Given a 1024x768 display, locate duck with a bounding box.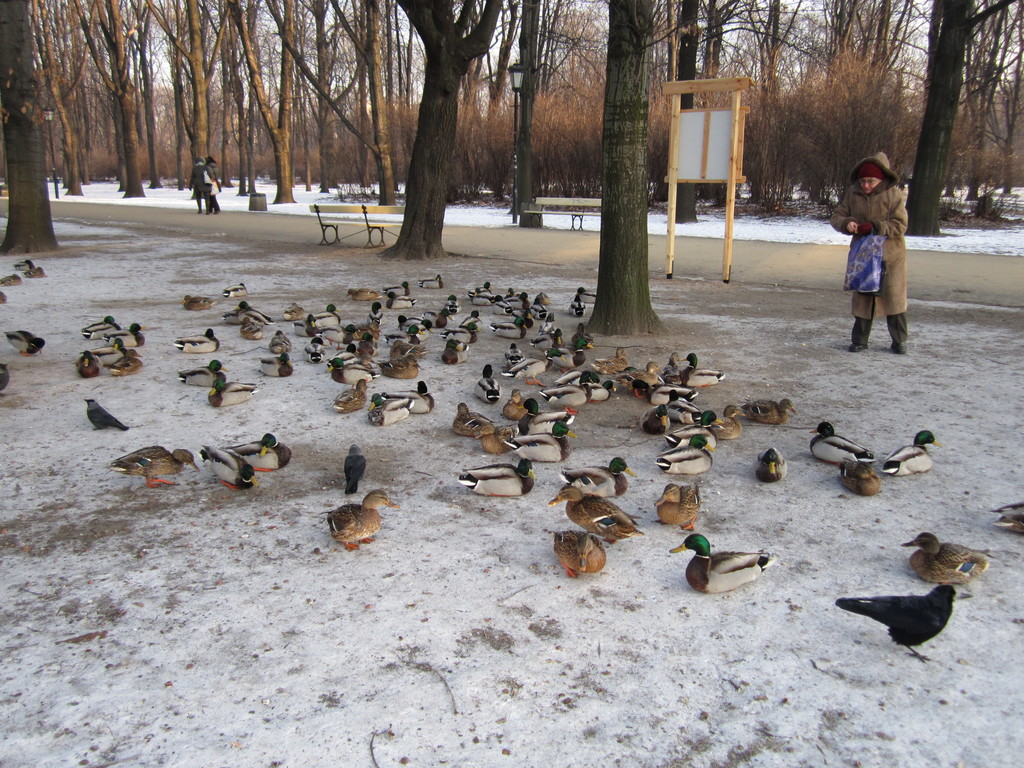
Located: <box>182,294,216,307</box>.
